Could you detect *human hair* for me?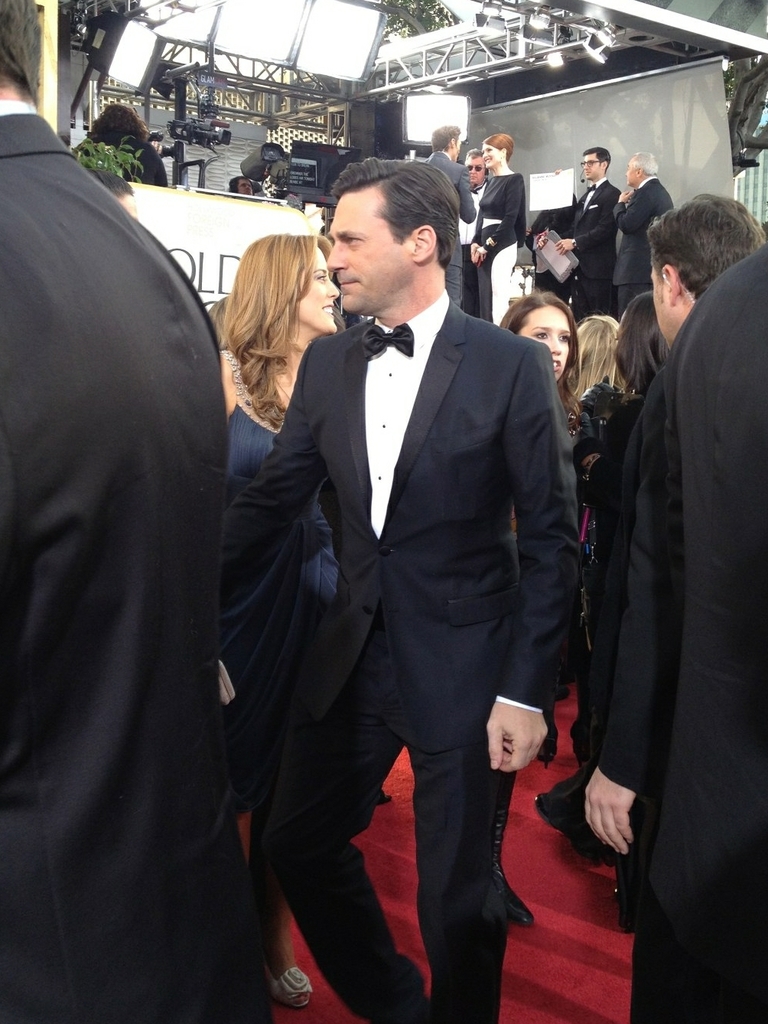
Detection result: bbox(633, 152, 659, 180).
